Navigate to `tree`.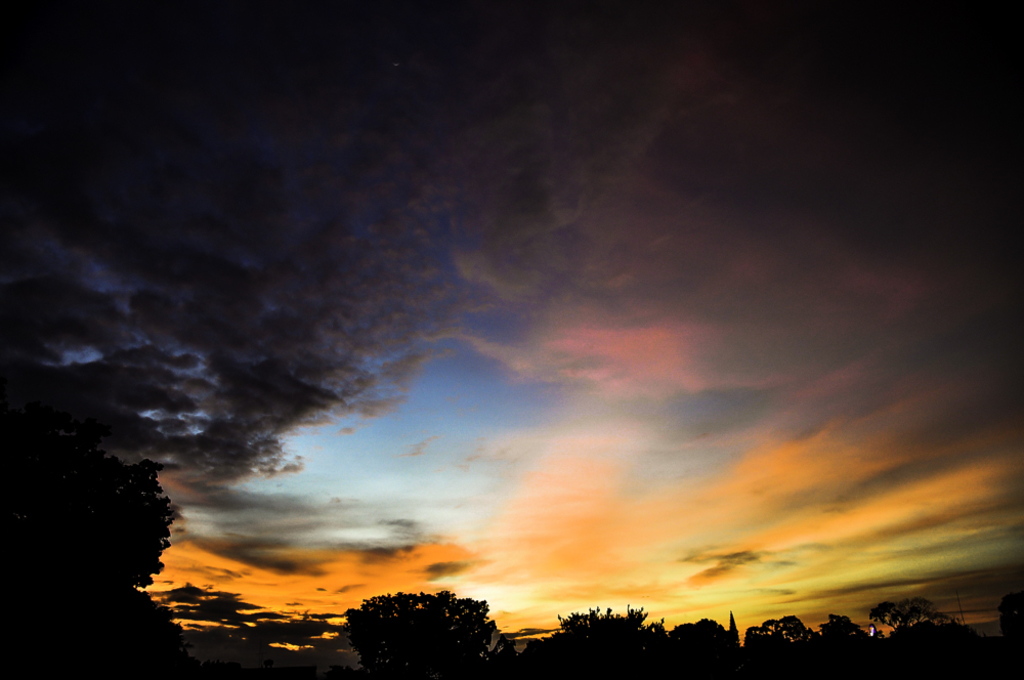
Navigation target: bbox(660, 612, 743, 670).
